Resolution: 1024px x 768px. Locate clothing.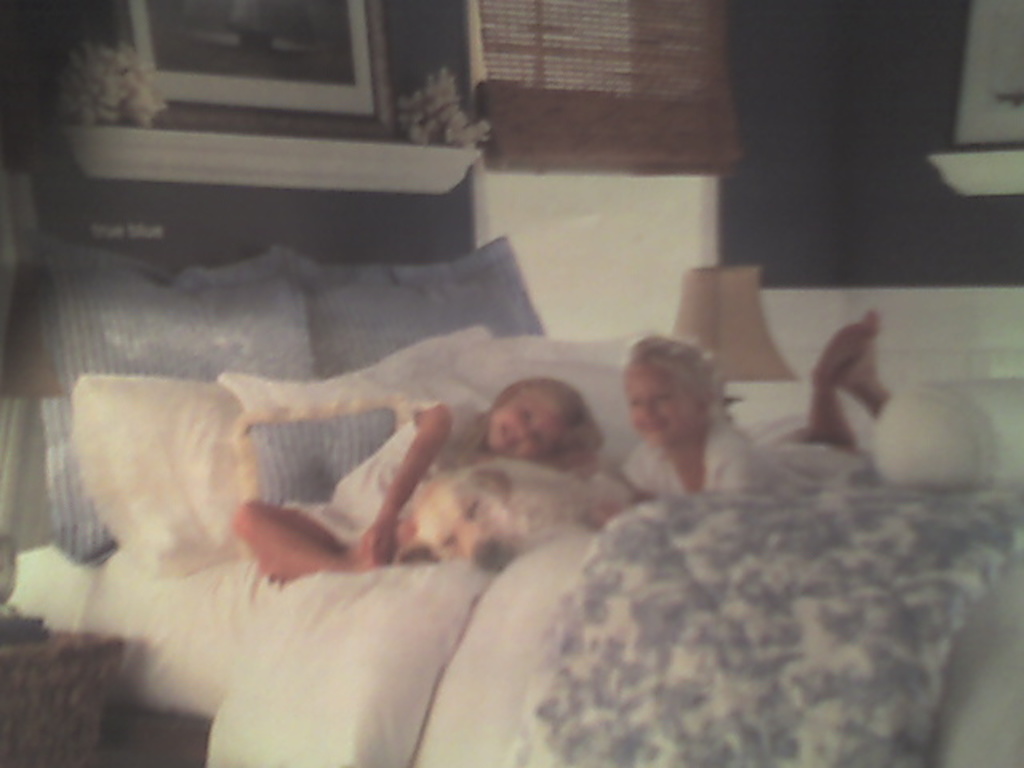
<region>280, 384, 488, 566</region>.
